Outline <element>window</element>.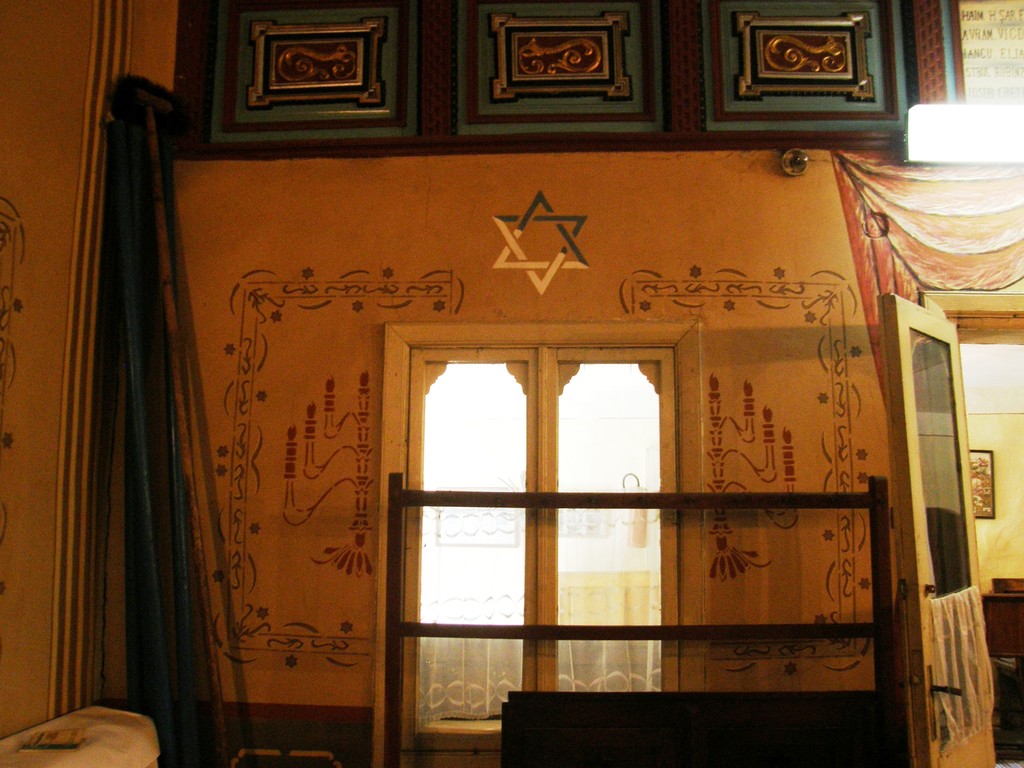
Outline: [left=367, top=309, right=705, bottom=767].
